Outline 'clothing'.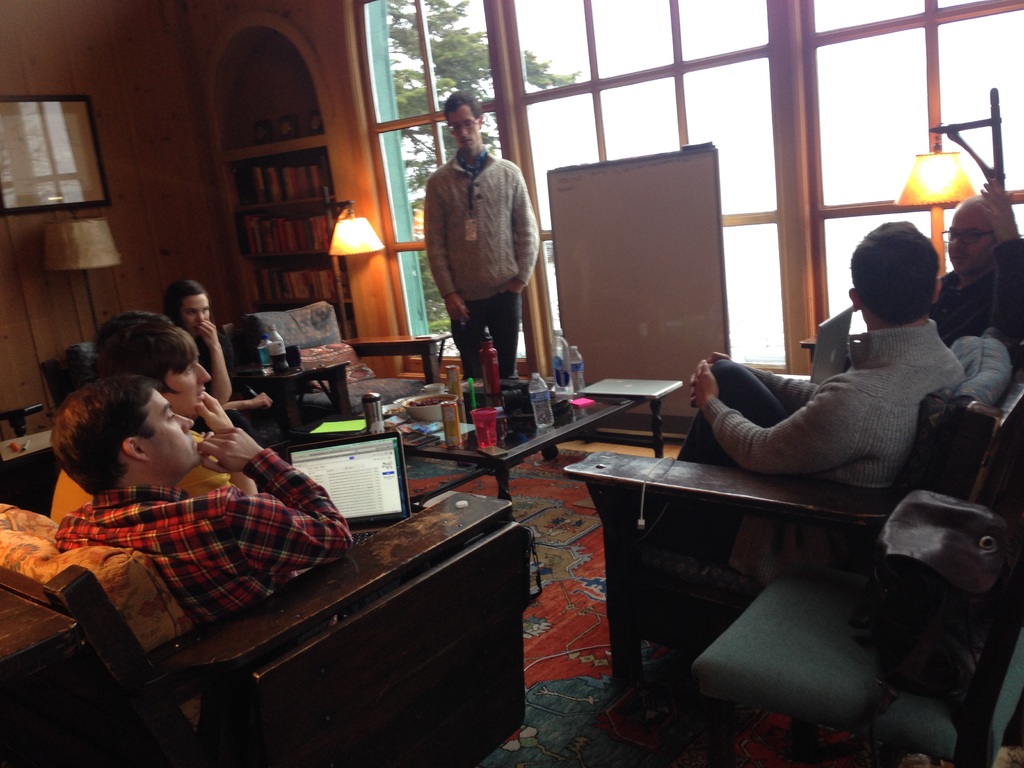
Outline: 419:114:541:393.
